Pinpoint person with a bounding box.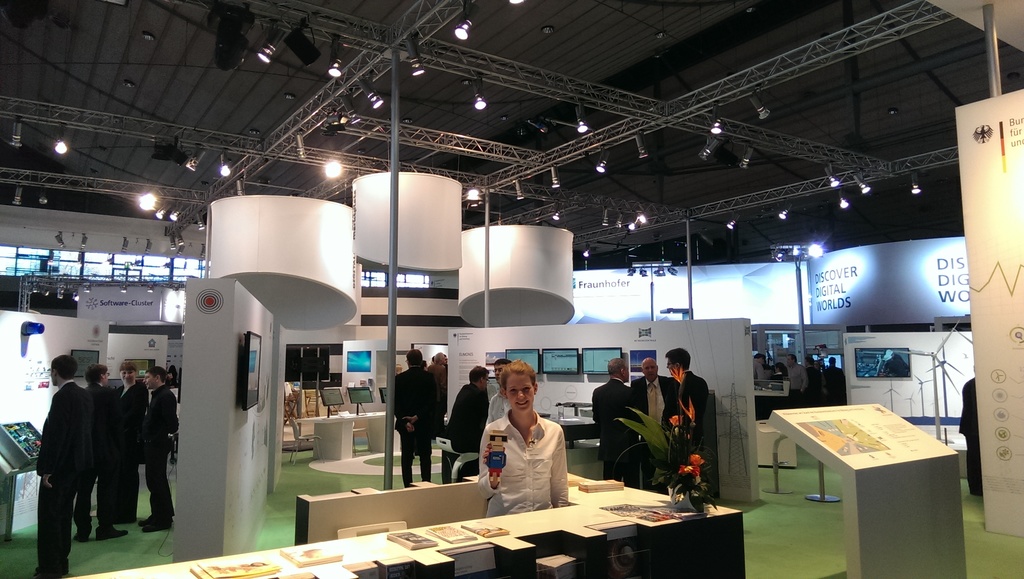
588 355 640 486.
